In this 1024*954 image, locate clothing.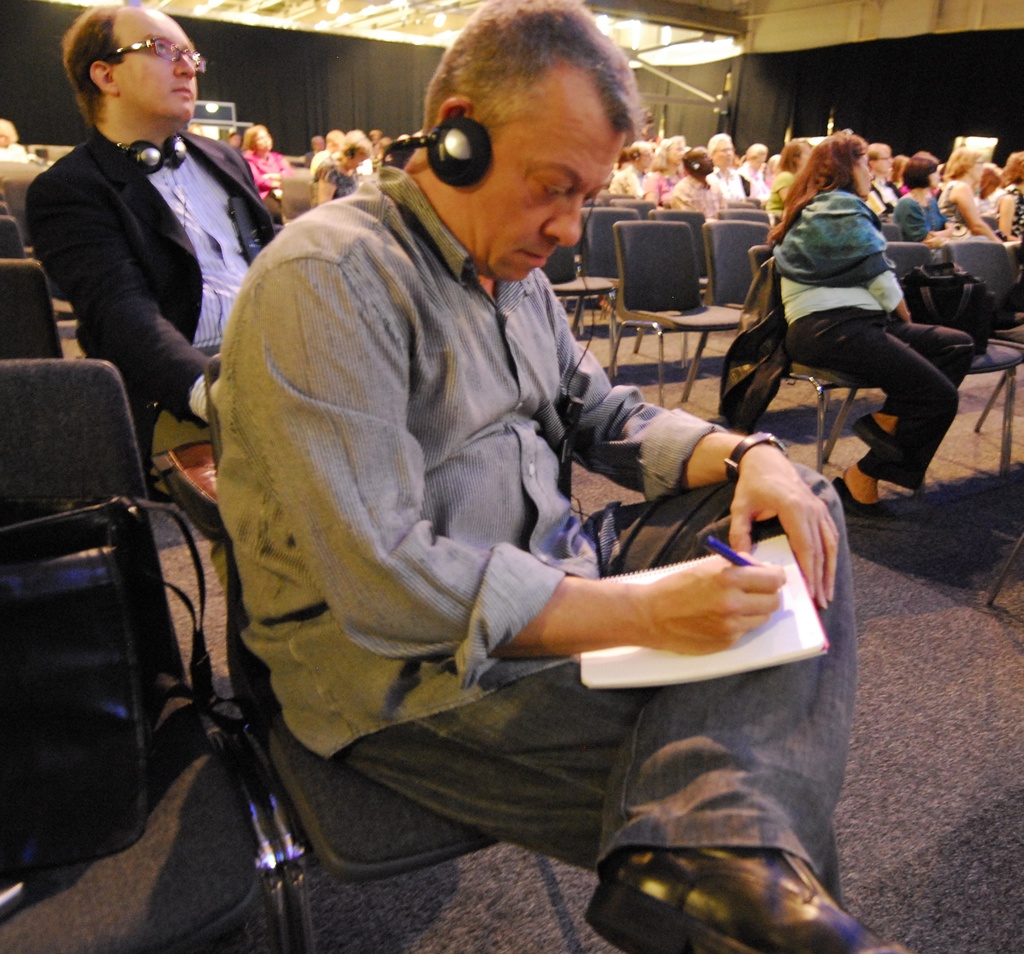
Bounding box: (0,141,35,163).
